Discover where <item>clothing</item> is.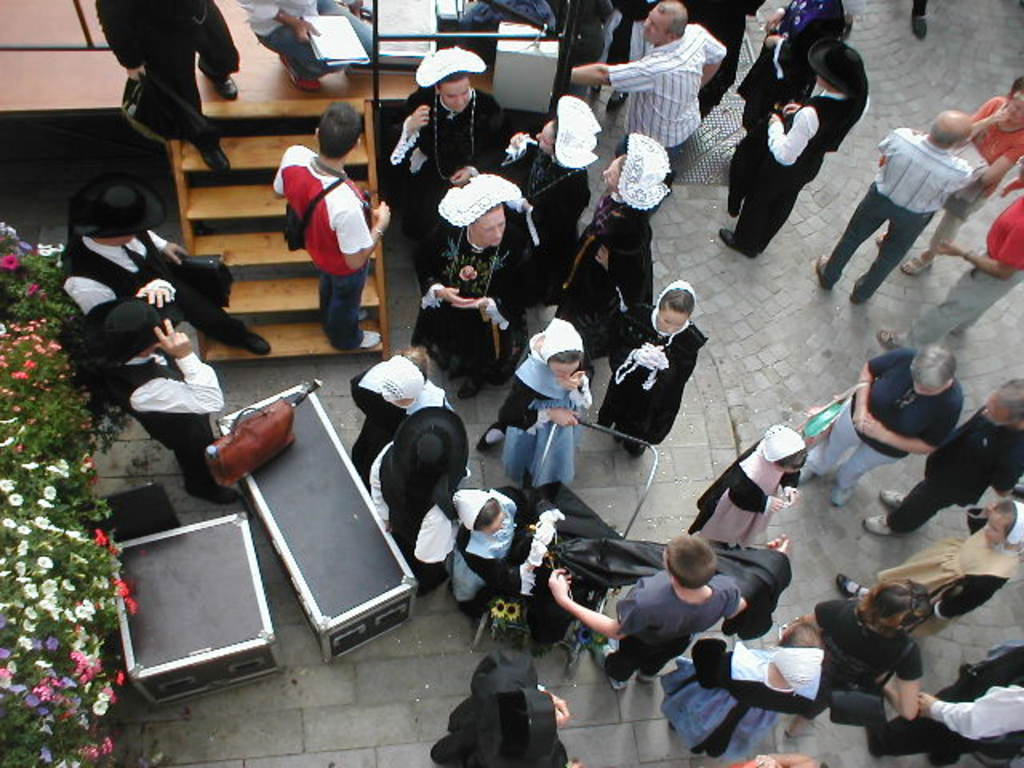
Discovered at BBox(248, 0, 371, 80).
